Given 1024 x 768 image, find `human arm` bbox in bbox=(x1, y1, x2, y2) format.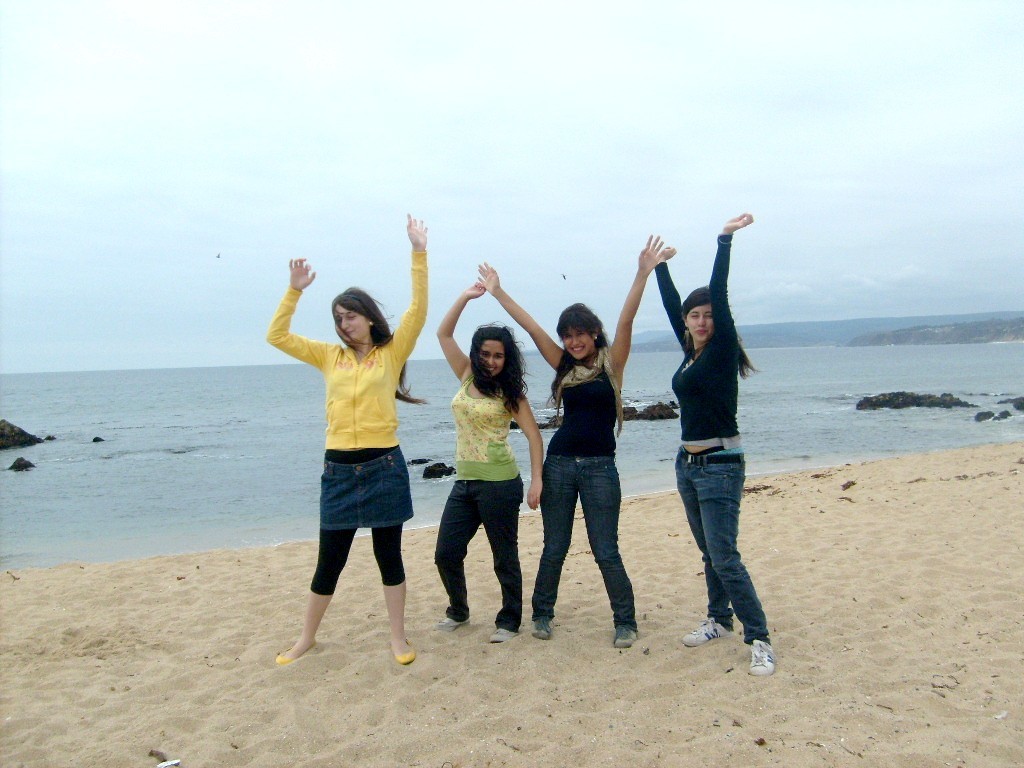
bbox=(264, 254, 336, 369).
